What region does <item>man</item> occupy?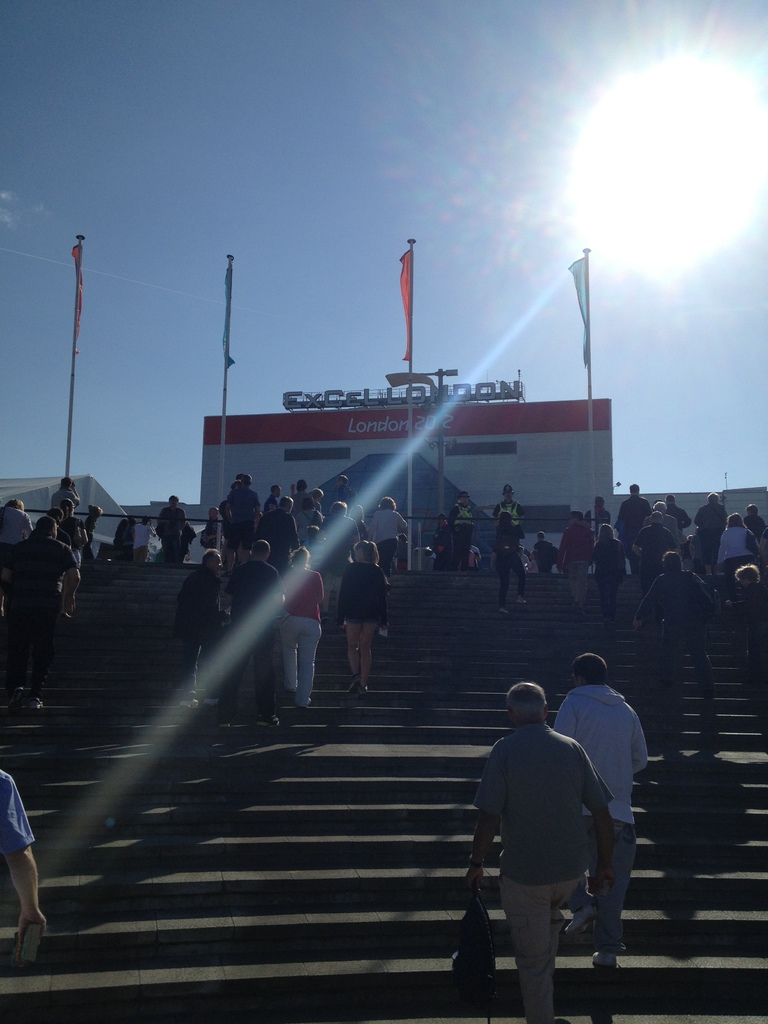
bbox=[740, 501, 765, 538].
